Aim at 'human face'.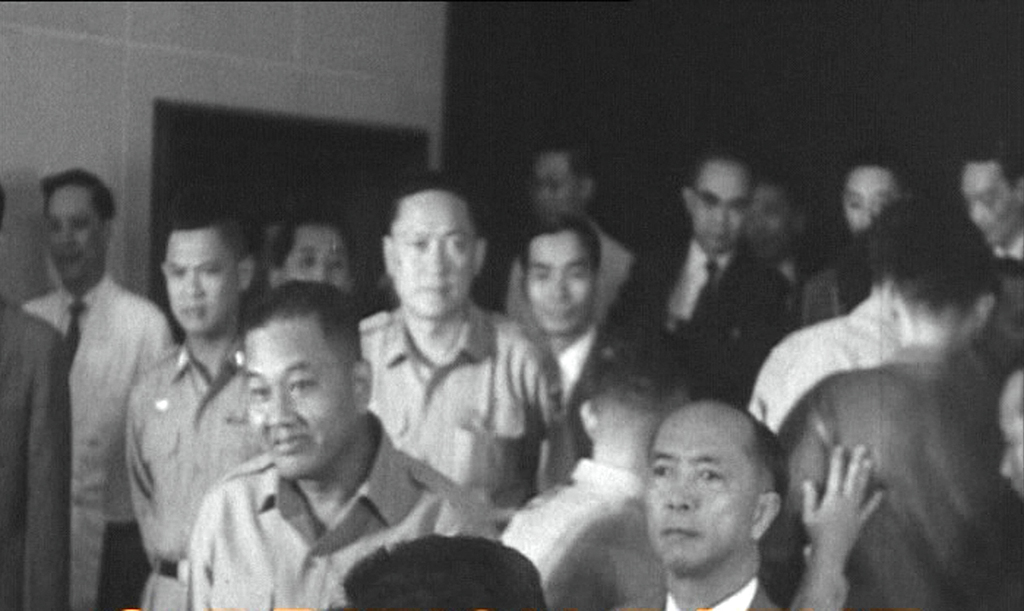
Aimed at detection(690, 160, 744, 249).
